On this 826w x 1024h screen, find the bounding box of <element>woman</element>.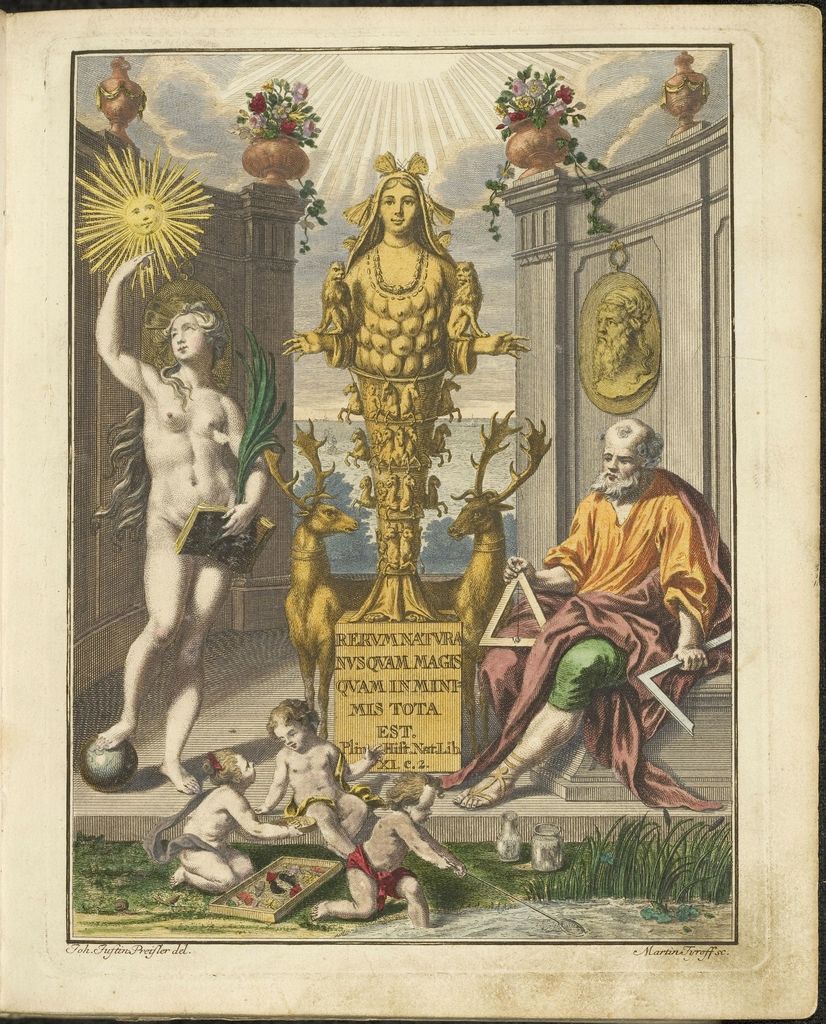
Bounding box: pyautogui.locateOnScreen(99, 215, 281, 795).
